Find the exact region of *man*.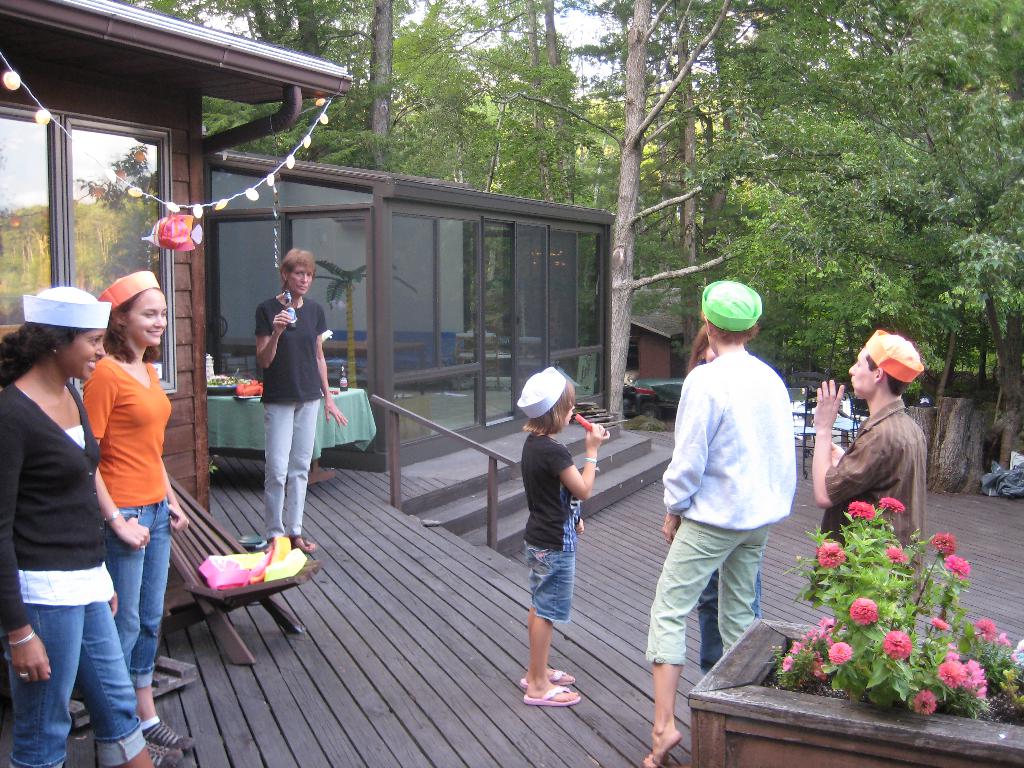
Exact region: <bbox>806, 329, 929, 605</bbox>.
